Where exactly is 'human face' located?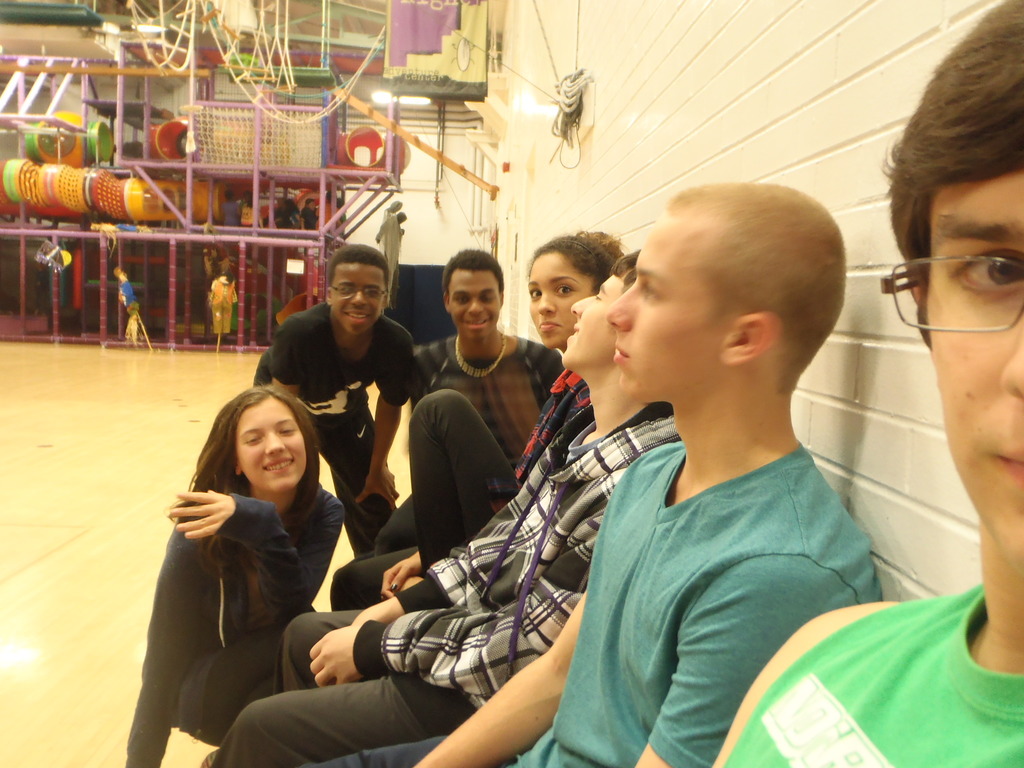
Its bounding box is BBox(610, 218, 725, 409).
